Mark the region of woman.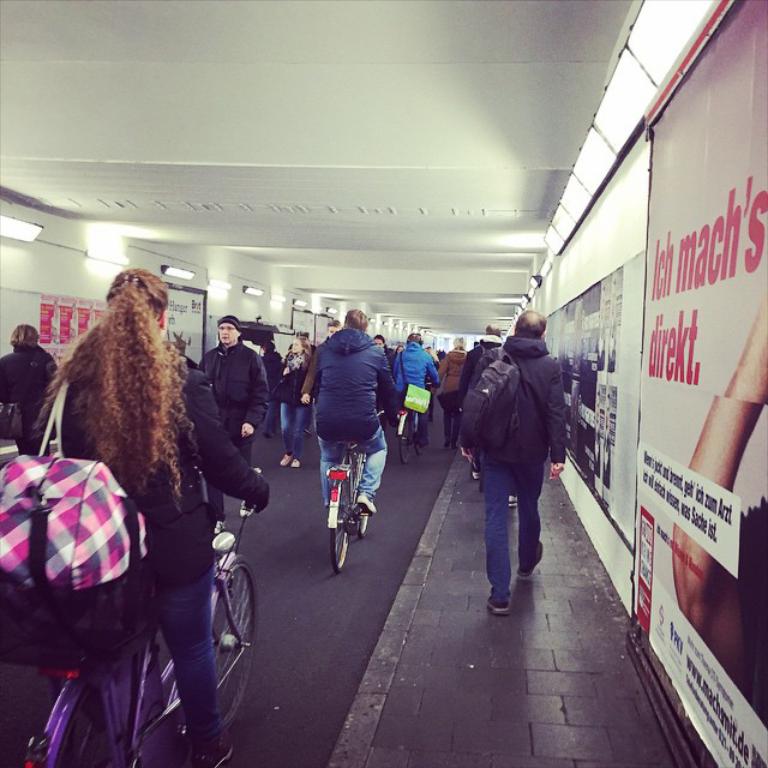
Region: {"x1": 34, "y1": 269, "x2": 253, "y2": 750}.
